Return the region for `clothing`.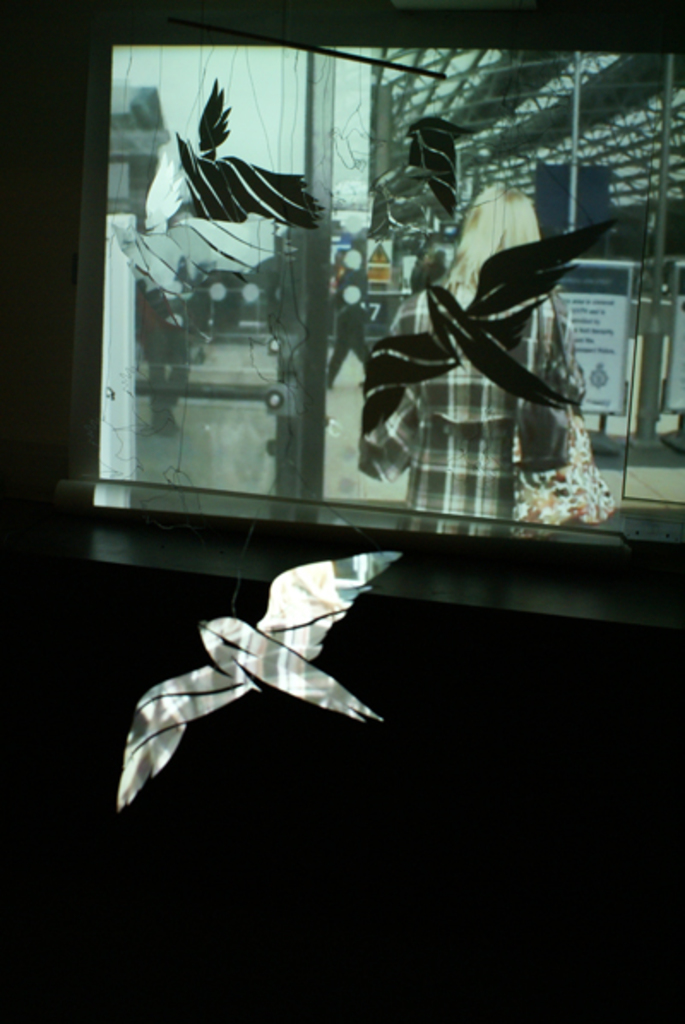
[x1=325, y1=276, x2=373, y2=375].
